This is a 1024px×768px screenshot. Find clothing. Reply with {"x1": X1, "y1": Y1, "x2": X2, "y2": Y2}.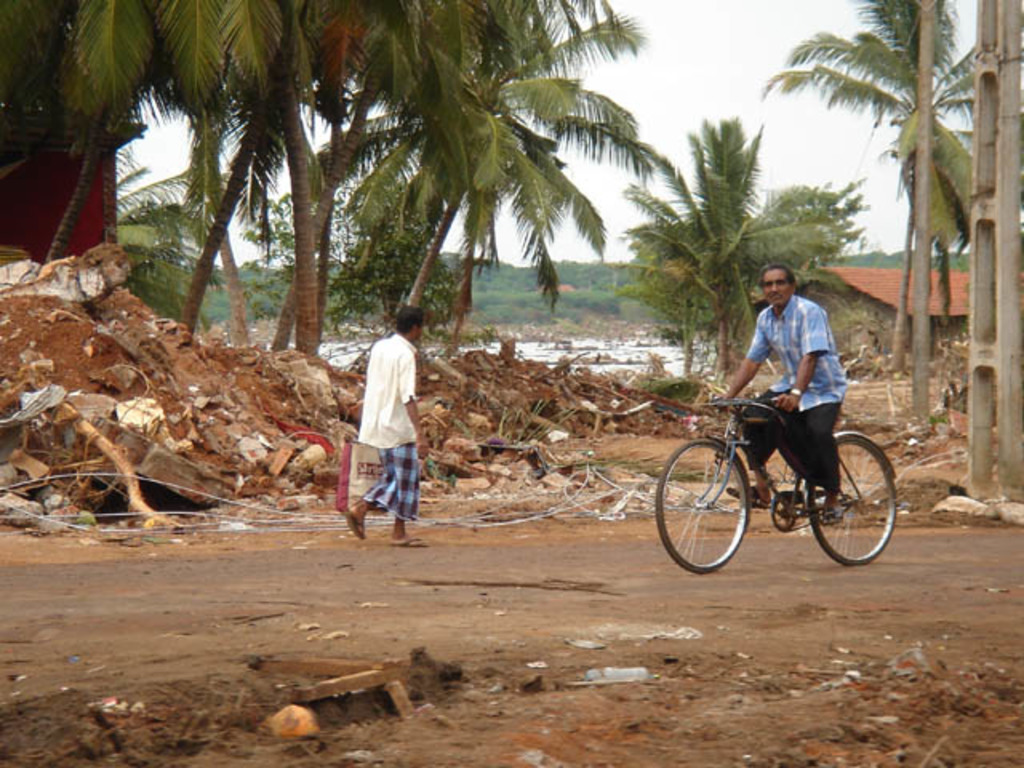
{"x1": 734, "y1": 293, "x2": 848, "y2": 496}.
